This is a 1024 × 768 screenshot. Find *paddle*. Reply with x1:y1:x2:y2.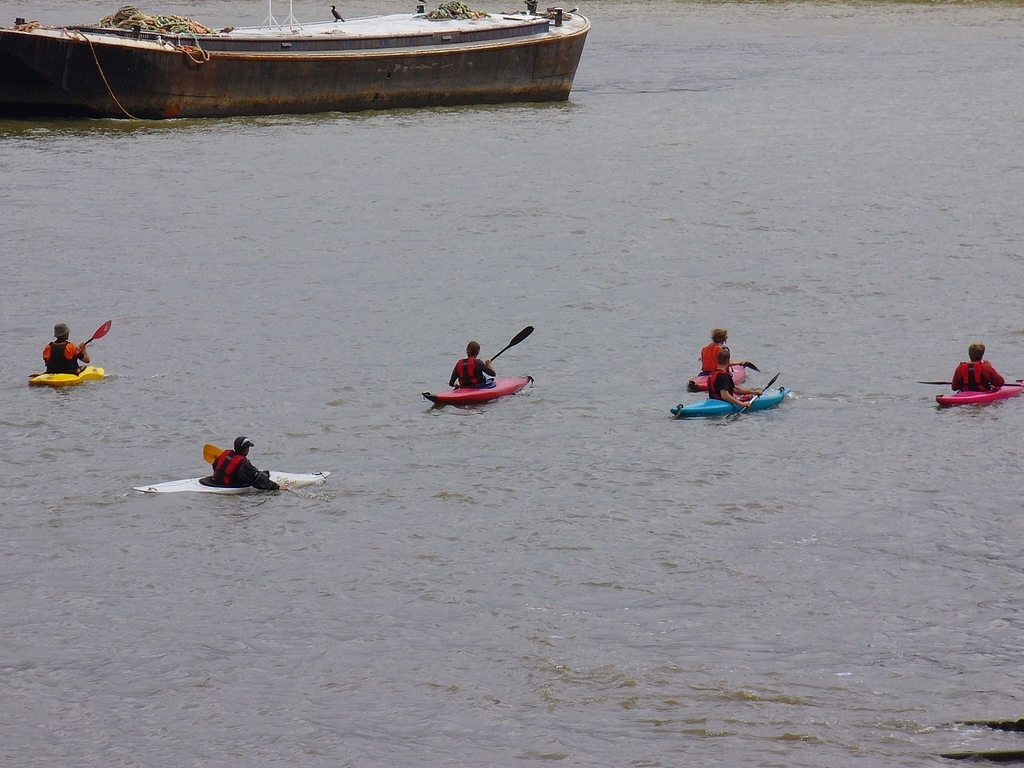
198:434:290:502.
